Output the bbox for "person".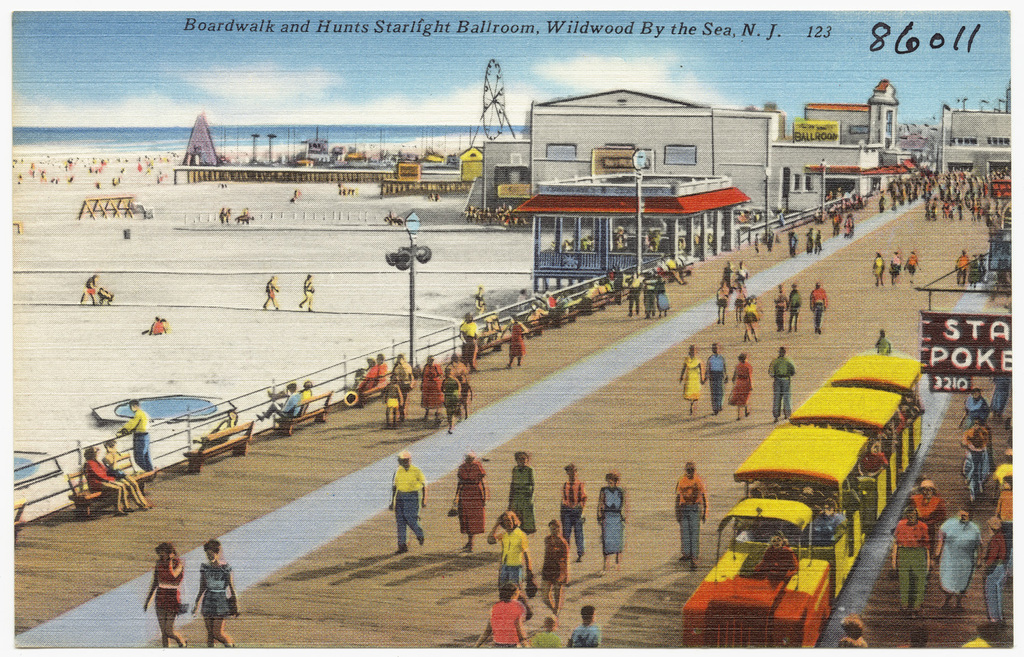
x1=730 y1=263 x2=746 y2=294.
